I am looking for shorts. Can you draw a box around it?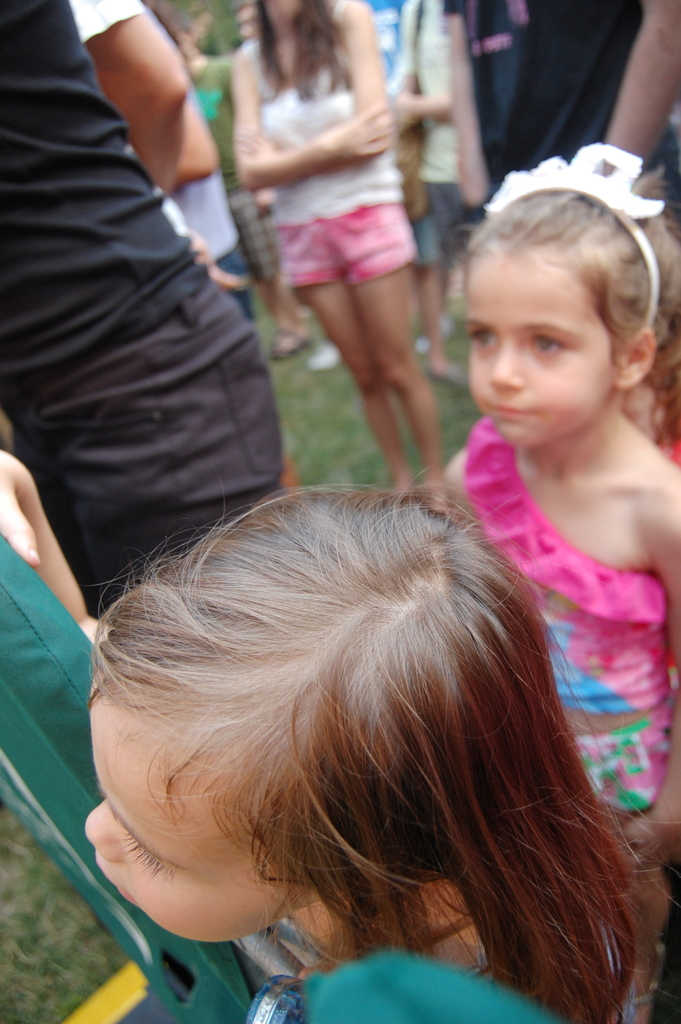
Sure, the bounding box is left=420, top=180, right=470, bottom=268.
